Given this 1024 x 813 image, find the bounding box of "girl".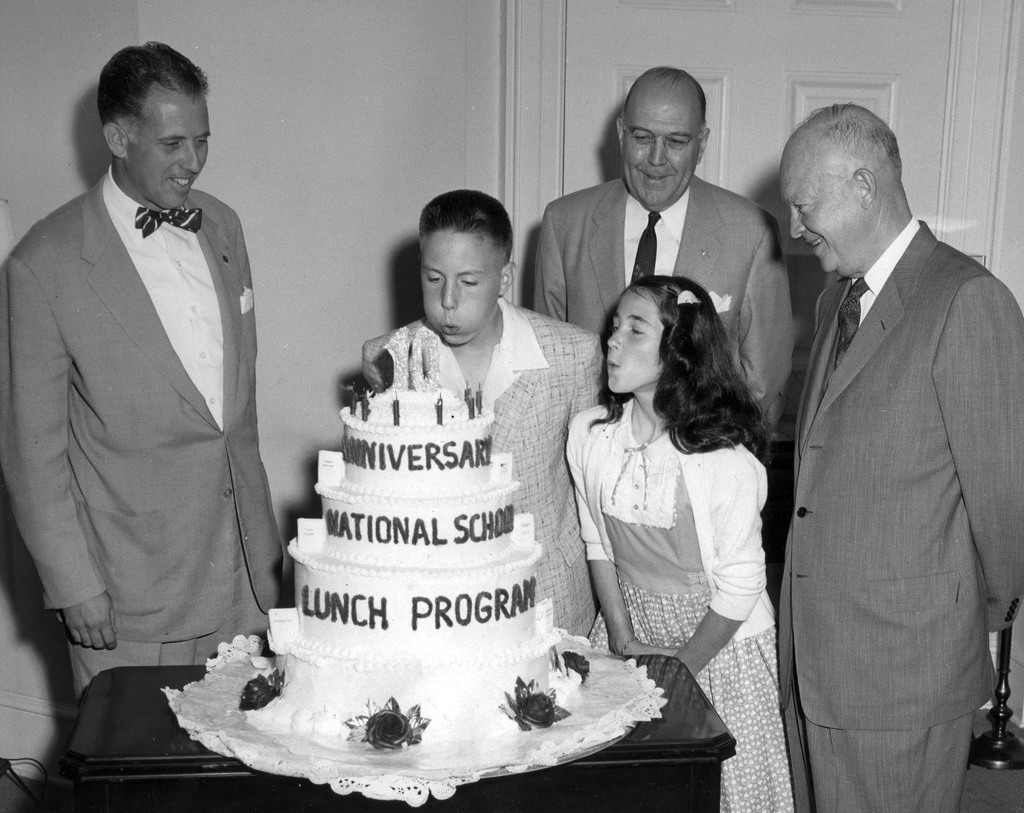
select_region(563, 277, 795, 812).
